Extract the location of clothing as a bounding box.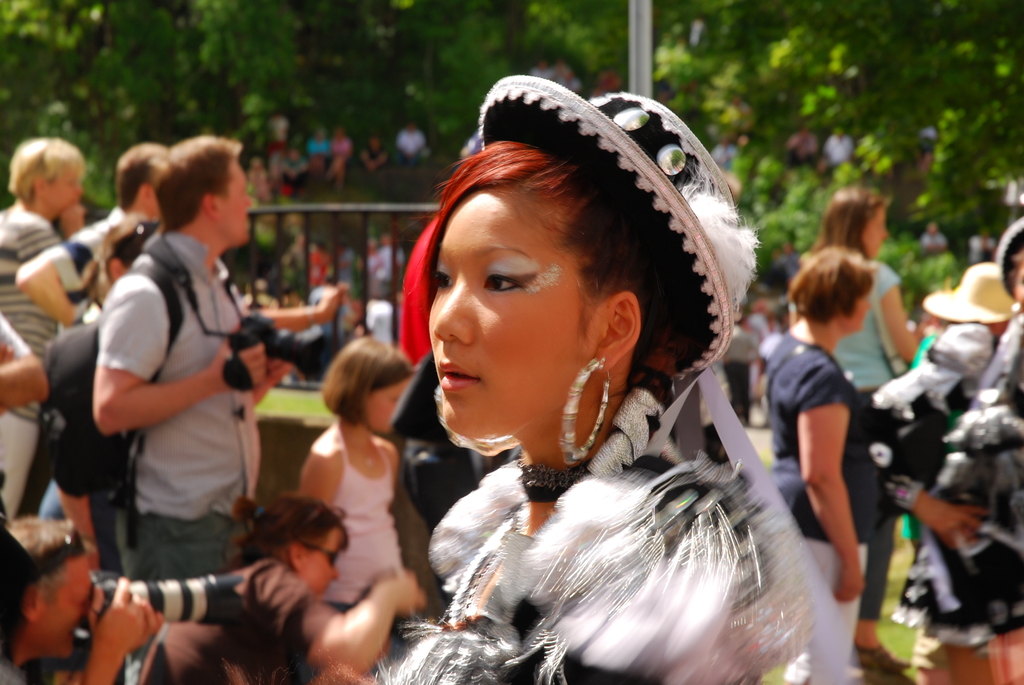
locate(336, 425, 411, 615).
